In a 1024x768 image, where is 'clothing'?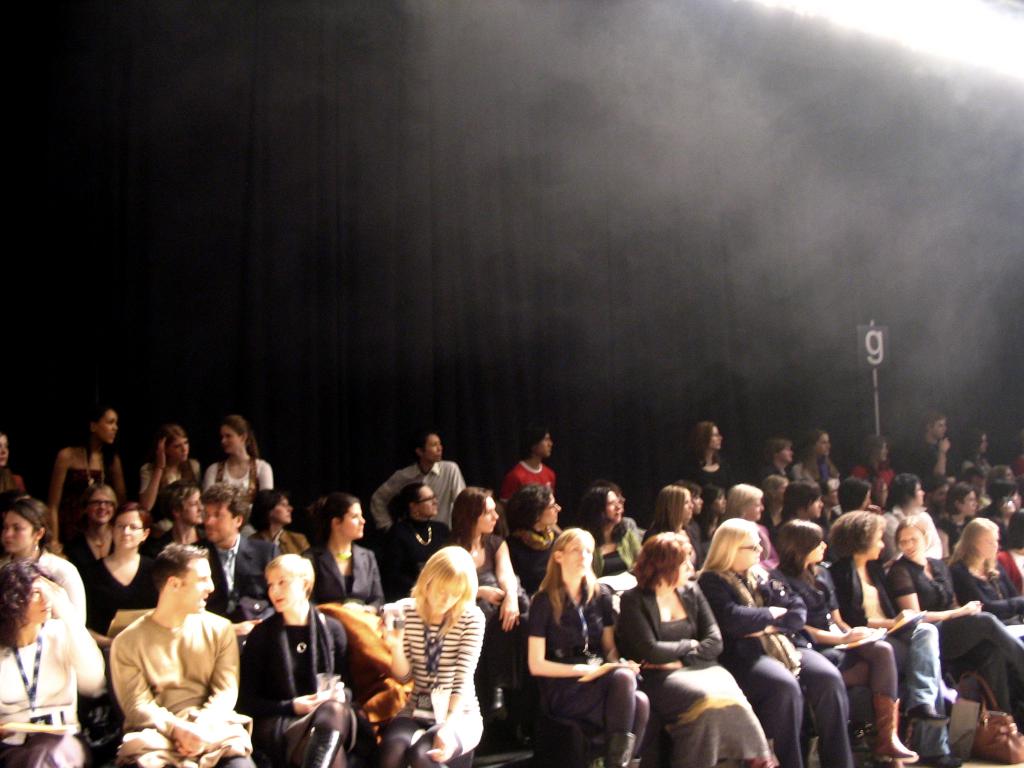
x1=0 y1=436 x2=1023 y2=765.
